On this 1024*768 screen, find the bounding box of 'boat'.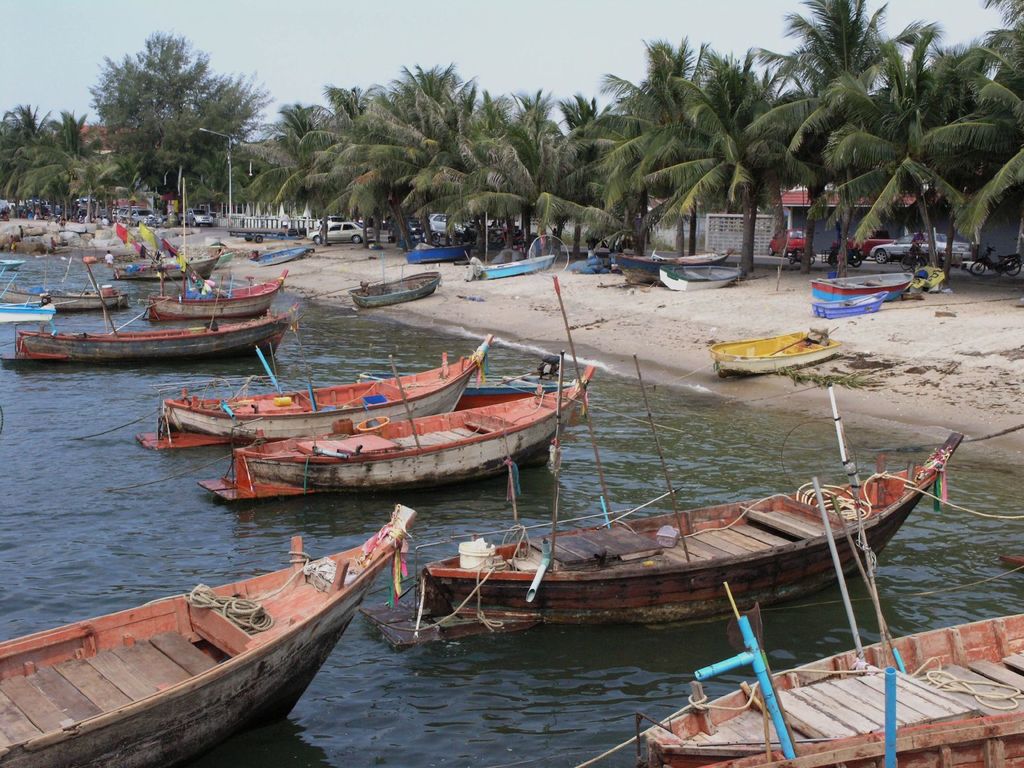
Bounding box: {"x1": 361, "y1": 437, "x2": 968, "y2": 650}.
